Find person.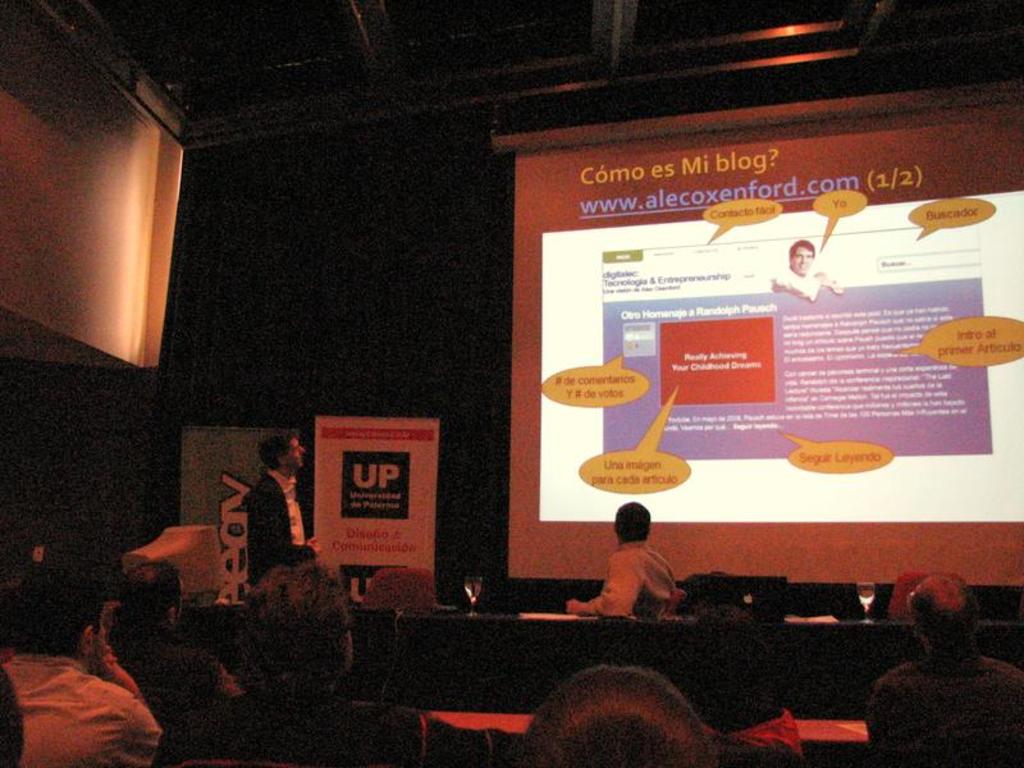
(x1=0, y1=553, x2=159, y2=767).
